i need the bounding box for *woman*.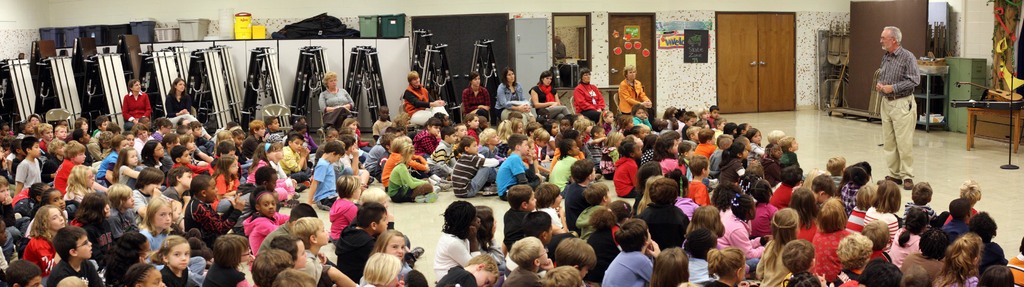
Here it is: 124,79,150,125.
